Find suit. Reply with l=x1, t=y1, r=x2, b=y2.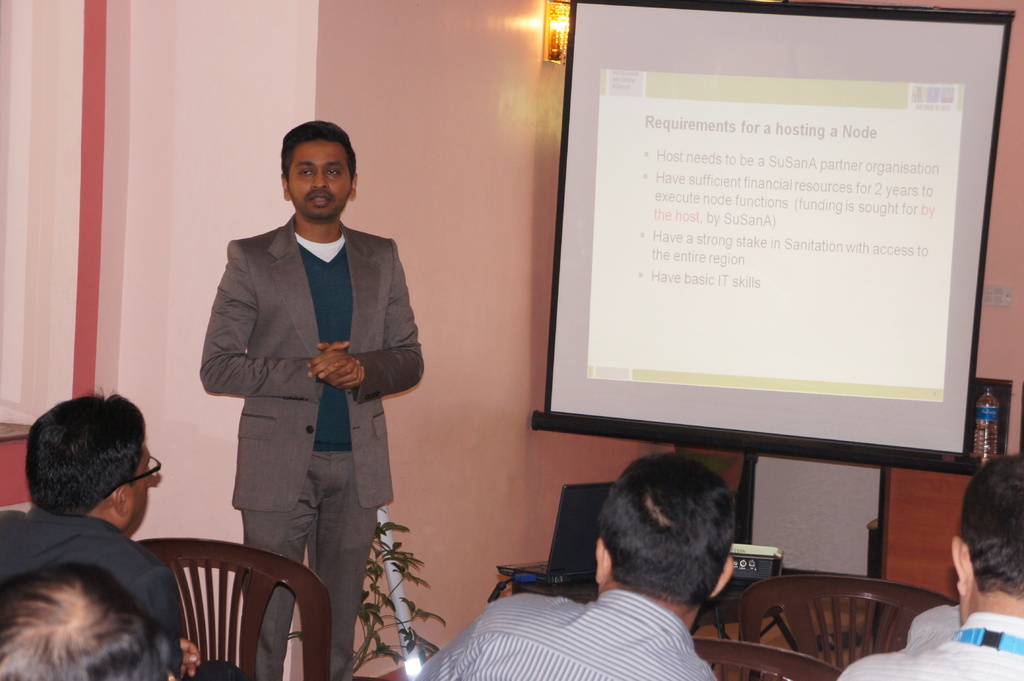
l=196, t=220, r=422, b=679.
